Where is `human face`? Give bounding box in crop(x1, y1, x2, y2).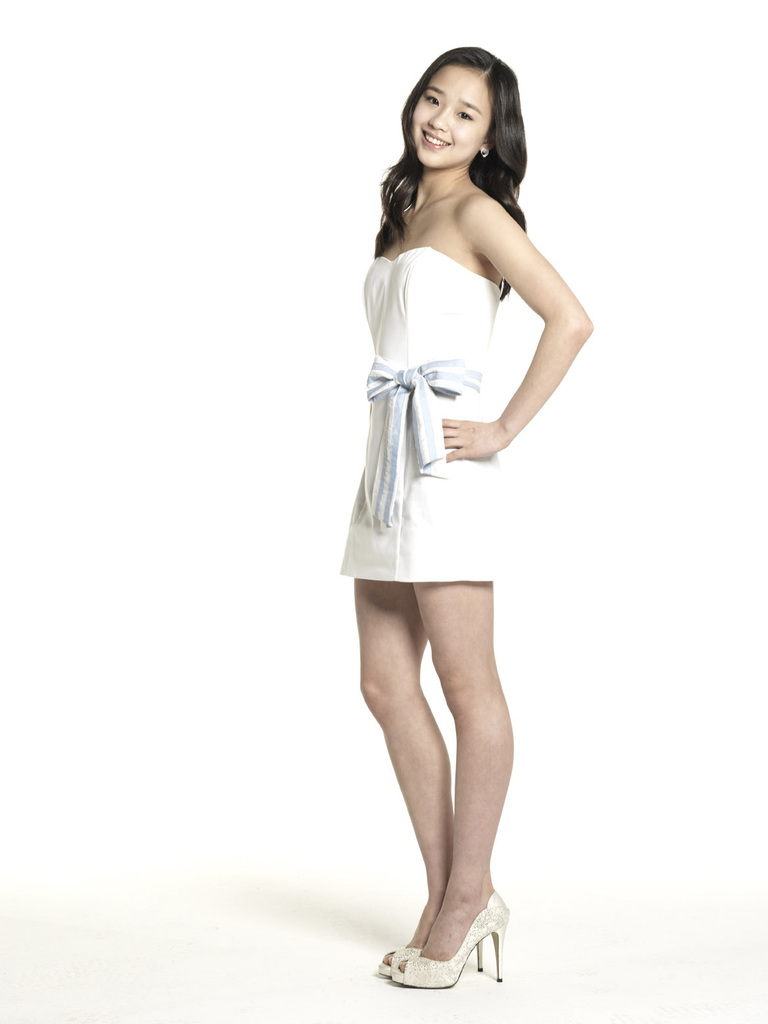
crop(406, 67, 495, 168).
